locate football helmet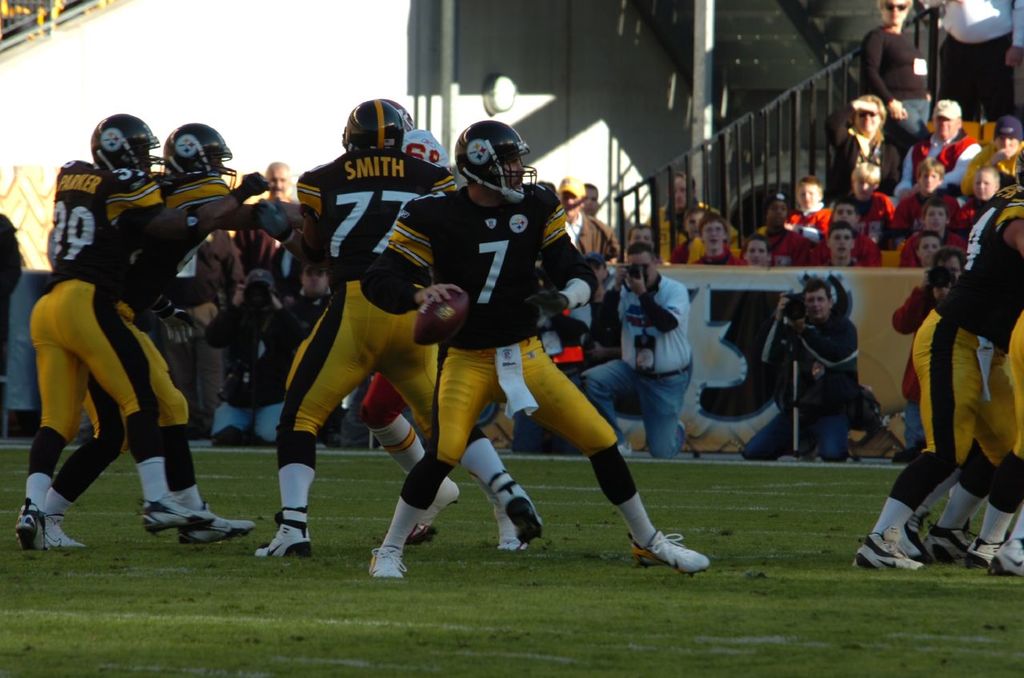
rect(144, 115, 224, 201)
